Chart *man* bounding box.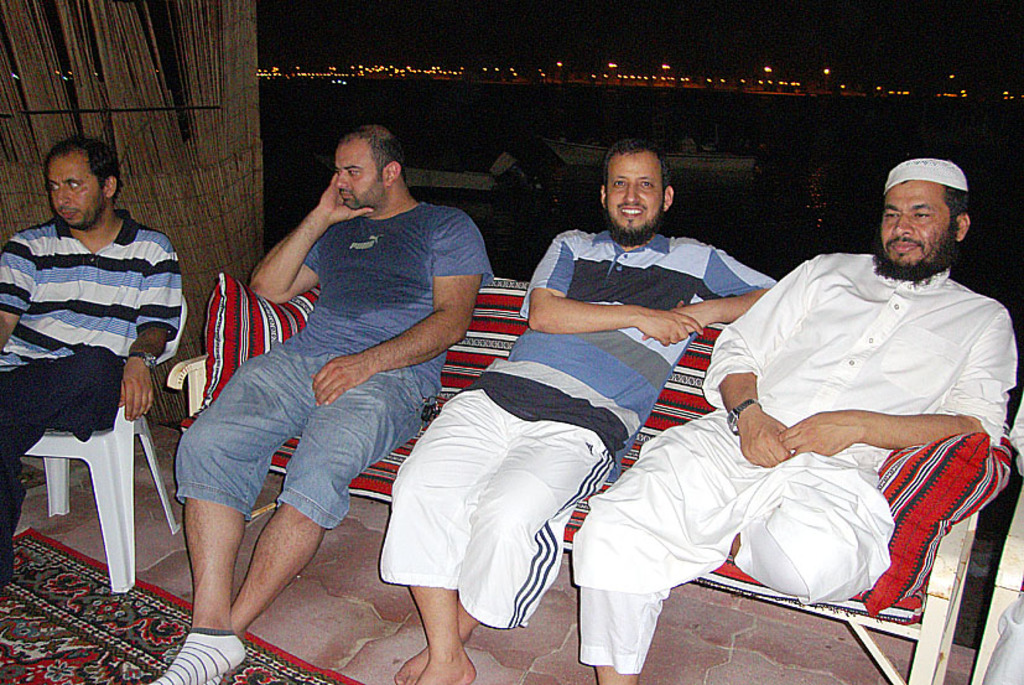
Charted: {"x1": 633, "y1": 155, "x2": 1013, "y2": 635}.
